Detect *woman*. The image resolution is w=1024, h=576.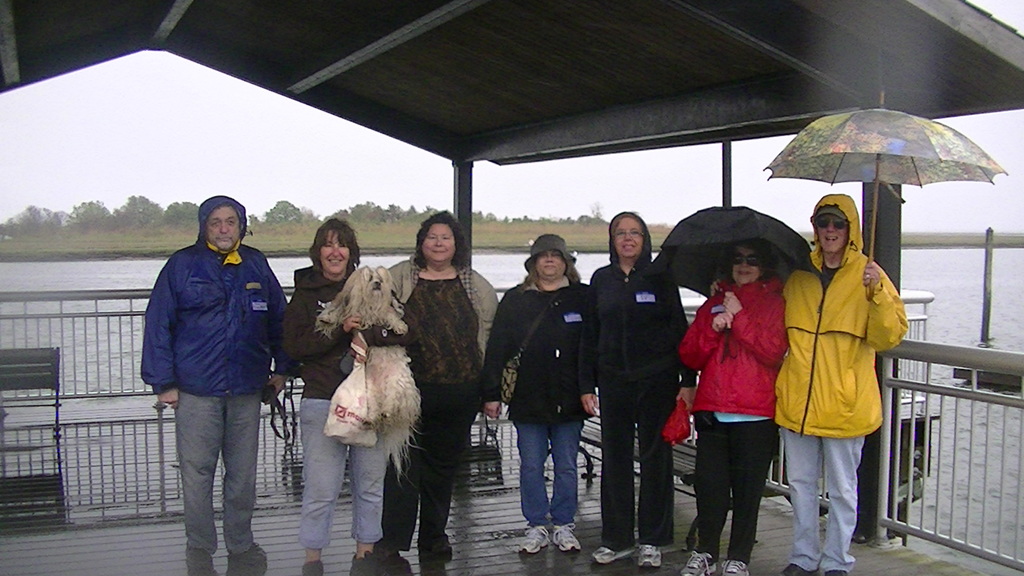
Rect(276, 214, 409, 575).
